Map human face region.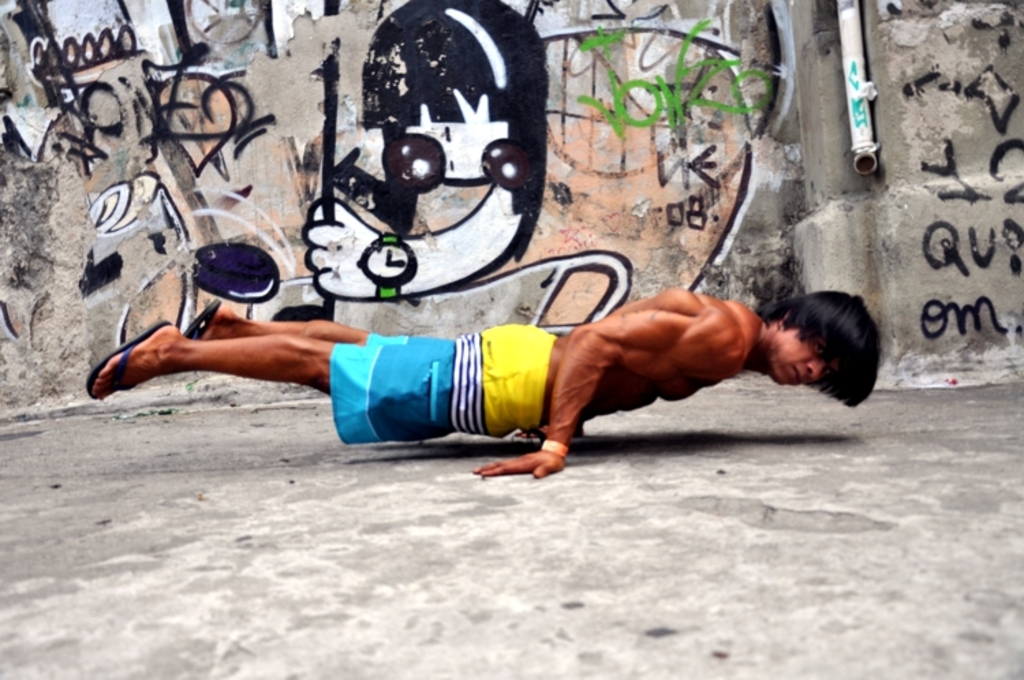
Mapped to 763/320/840/388.
